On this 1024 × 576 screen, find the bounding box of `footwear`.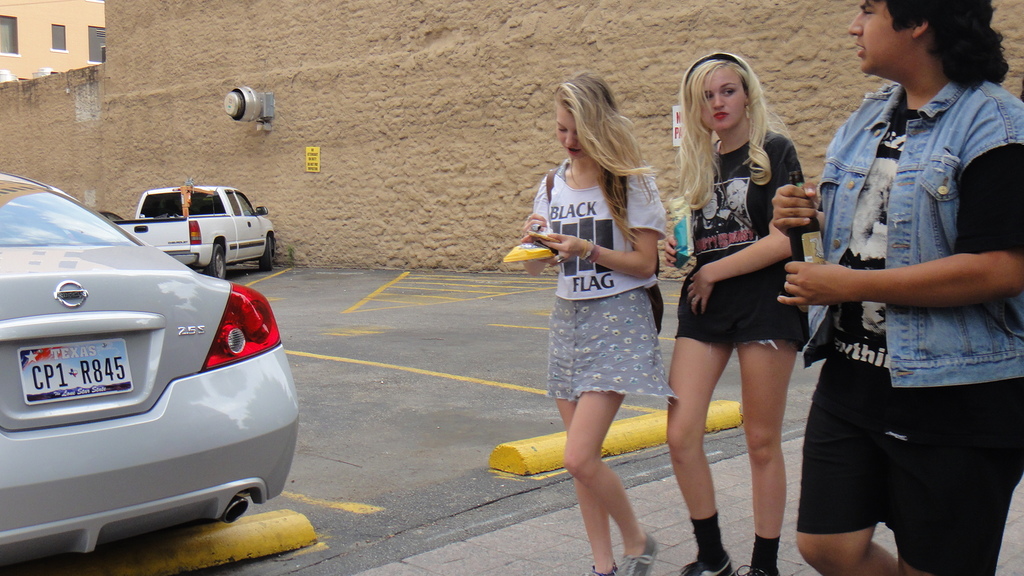
Bounding box: region(579, 567, 625, 575).
